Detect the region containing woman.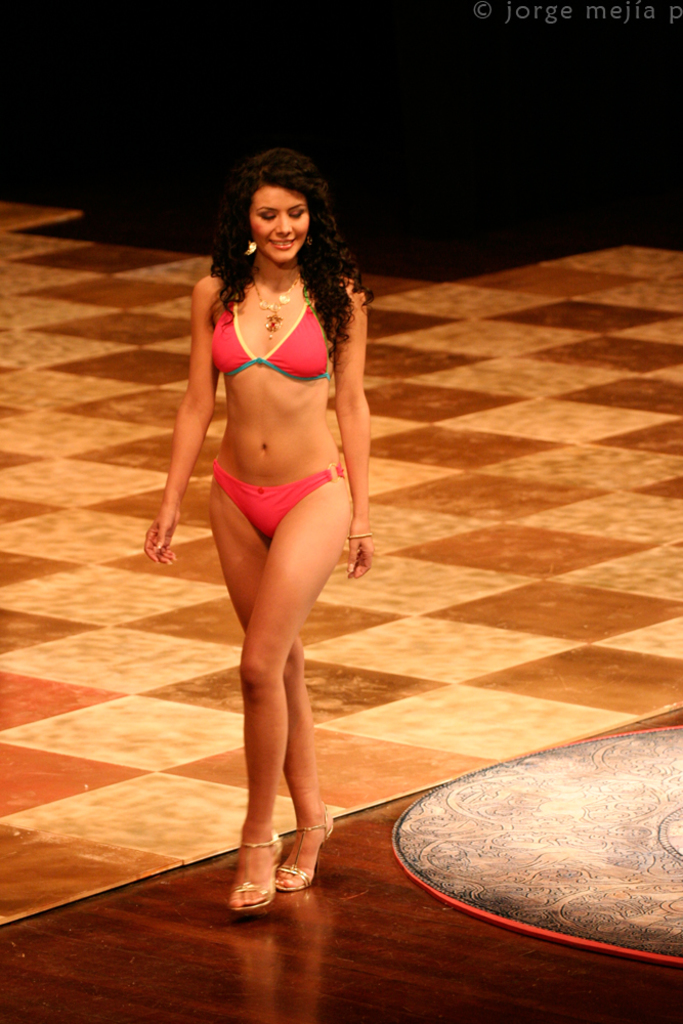
bbox=(142, 114, 379, 929).
